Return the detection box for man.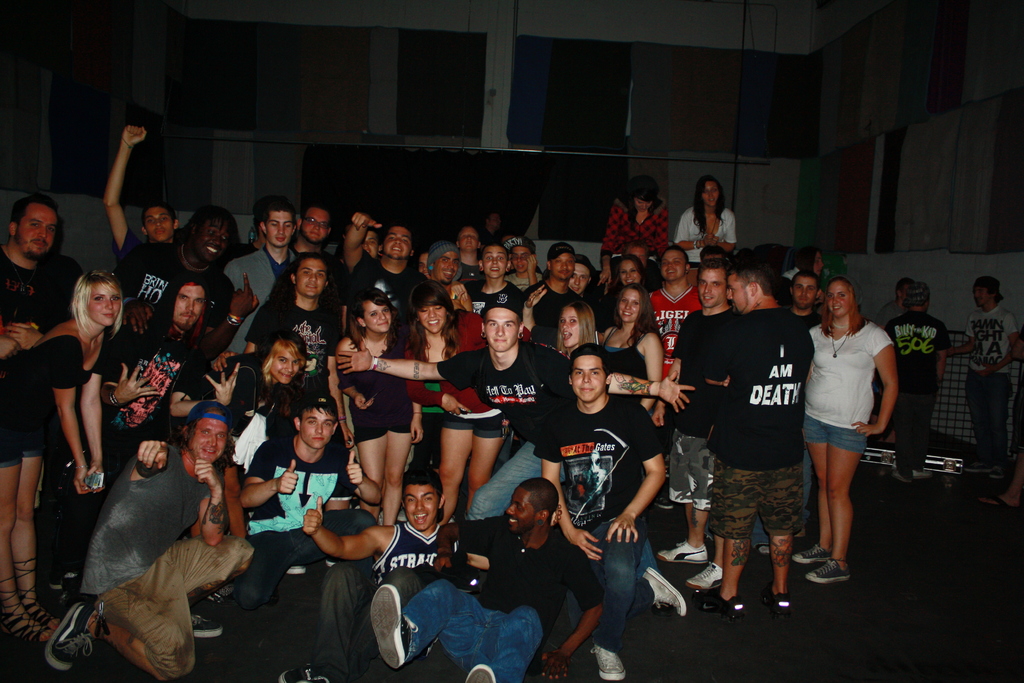
[left=102, top=261, right=209, bottom=476].
